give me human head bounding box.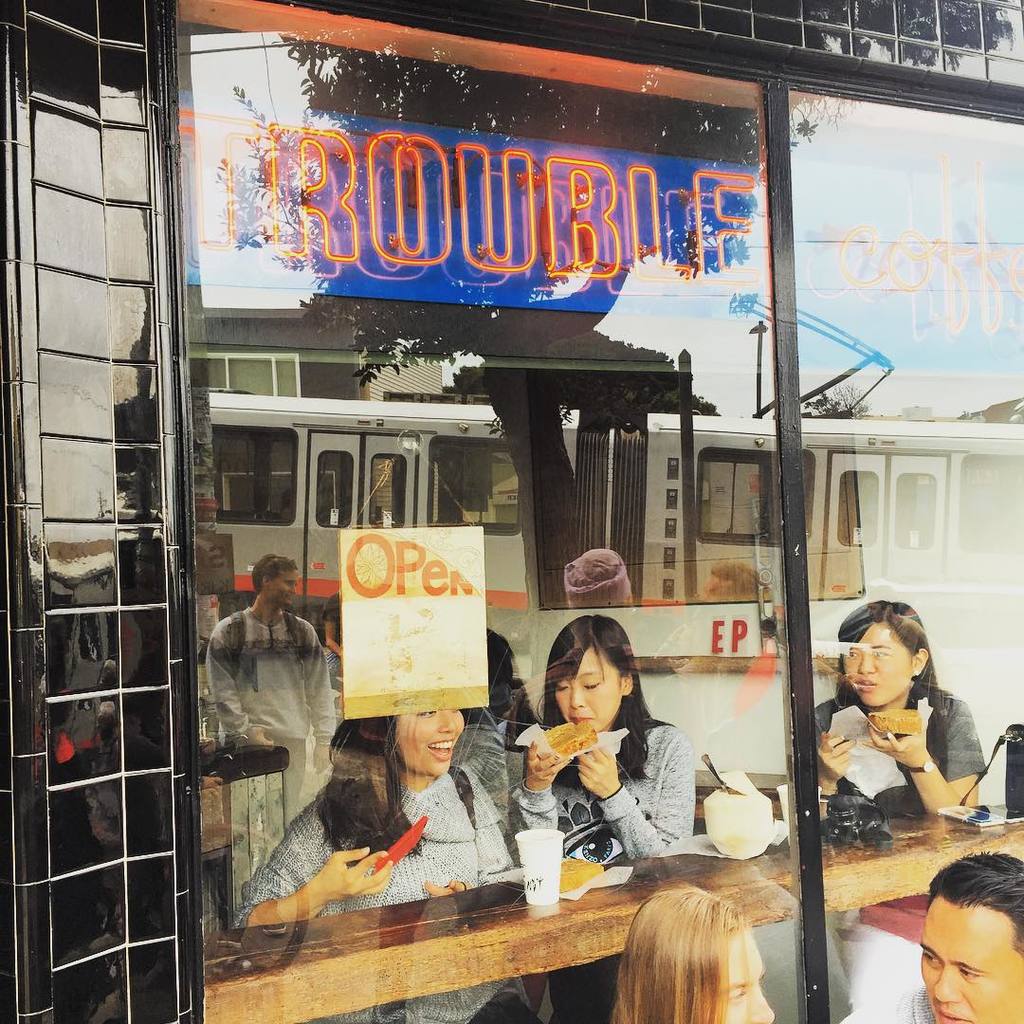
x1=833, y1=603, x2=940, y2=707.
